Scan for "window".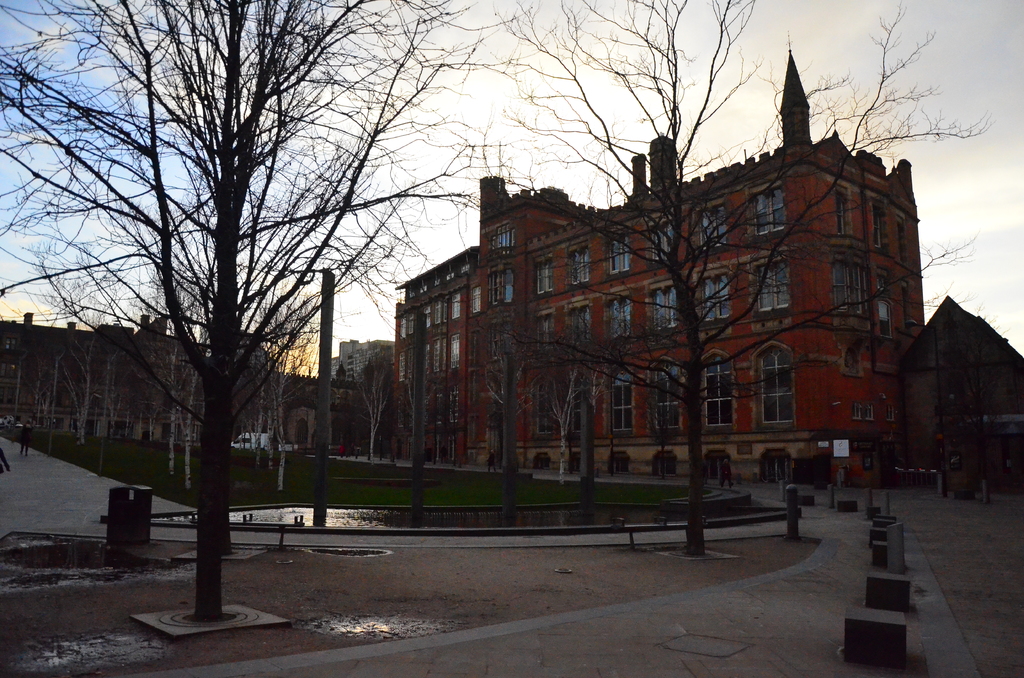
Scan result: 451/290/463/321.
